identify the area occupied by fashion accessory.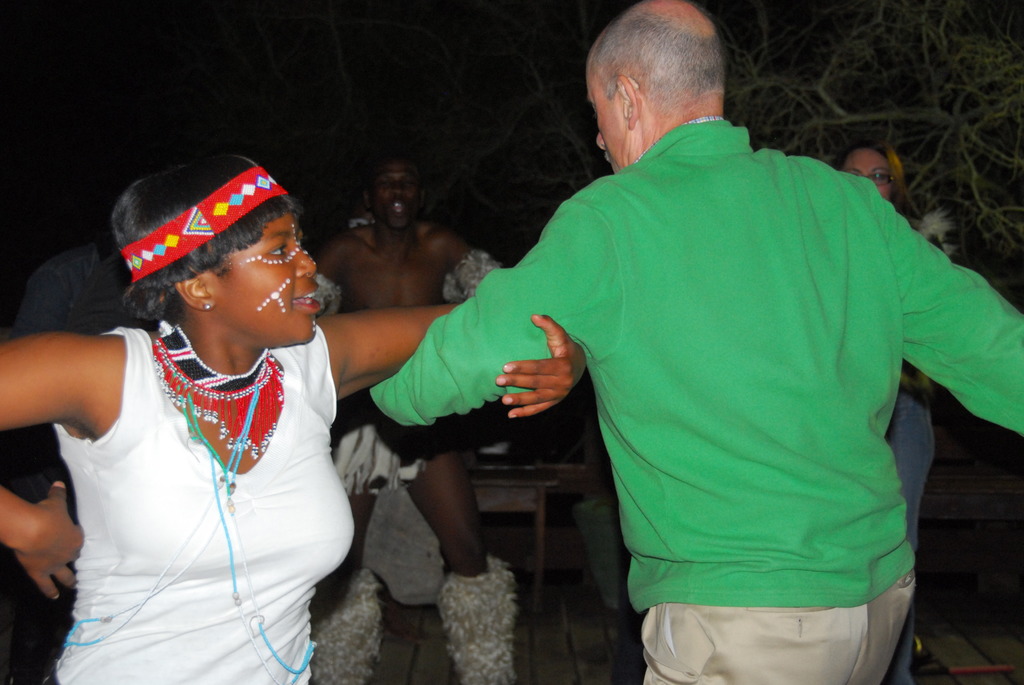
Area: (left=147, top=326, right=289, bottom=460).
